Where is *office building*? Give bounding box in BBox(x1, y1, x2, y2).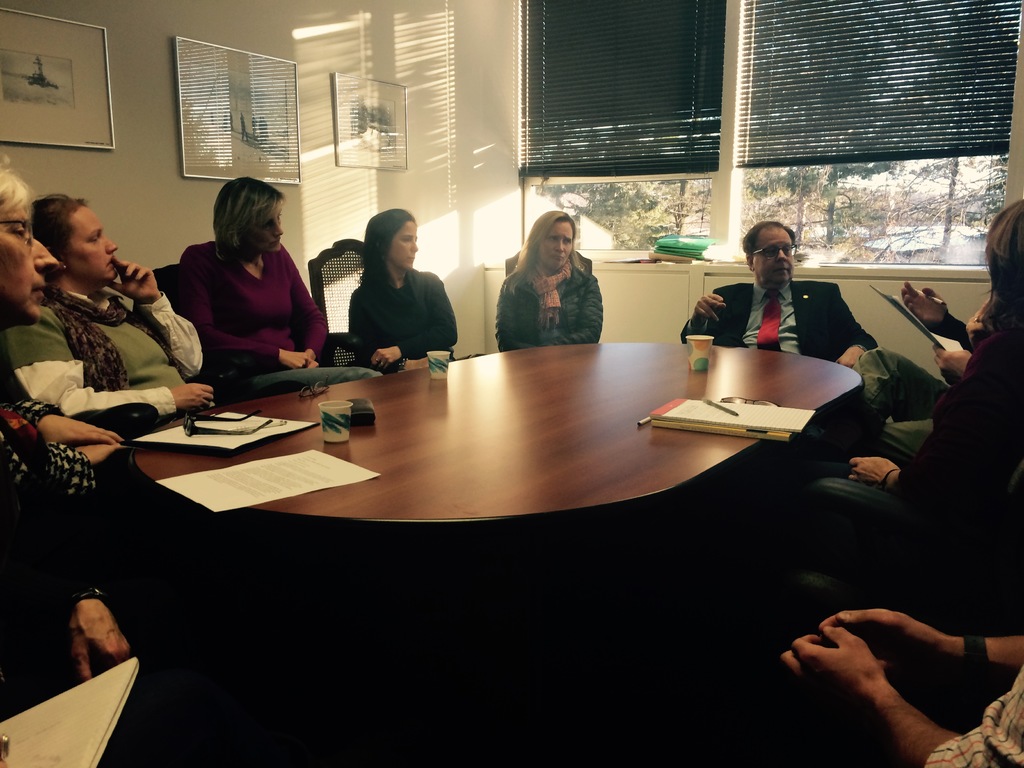
BBox(0, 16, 984, 658).
